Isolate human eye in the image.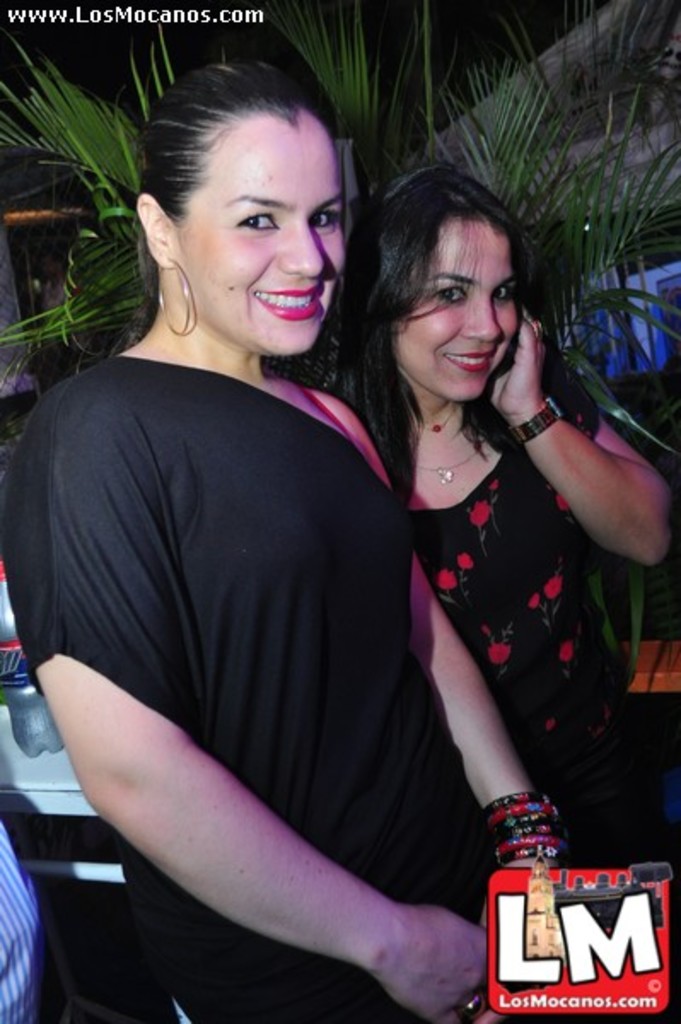
Isolated region: bbox(493, 280, 509, 302).
